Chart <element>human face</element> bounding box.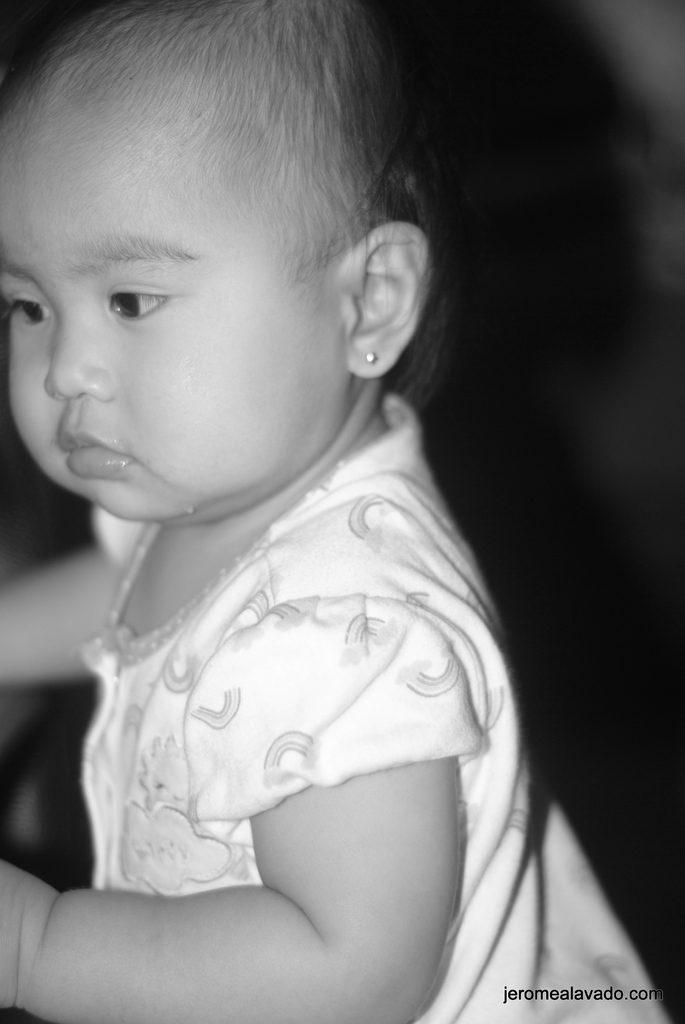
Charted: <box>0,104,349,522</box>.
